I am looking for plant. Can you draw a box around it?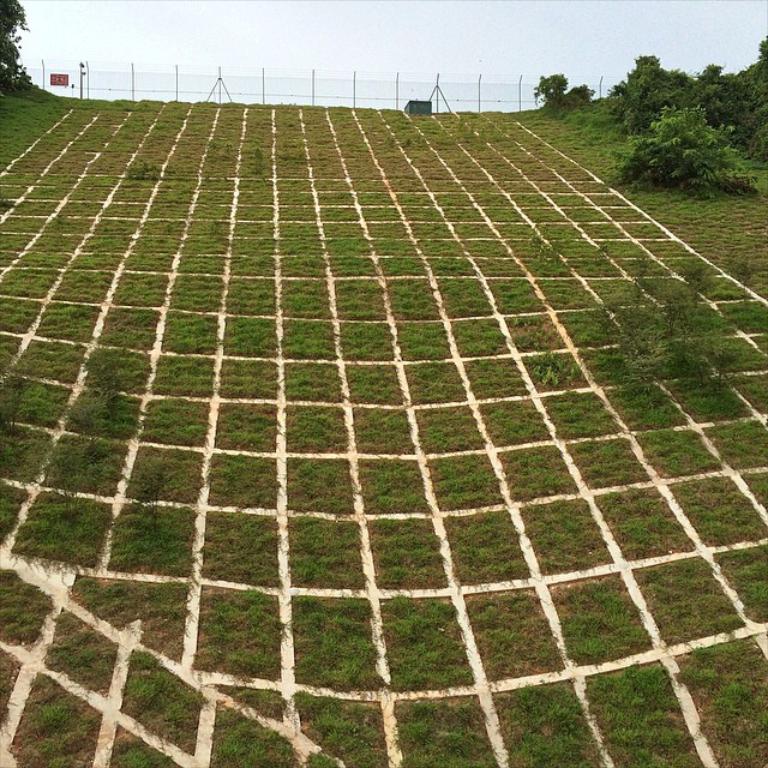
Sure, the bounding box is (left=308, top=756, right=337, bottom=767).
